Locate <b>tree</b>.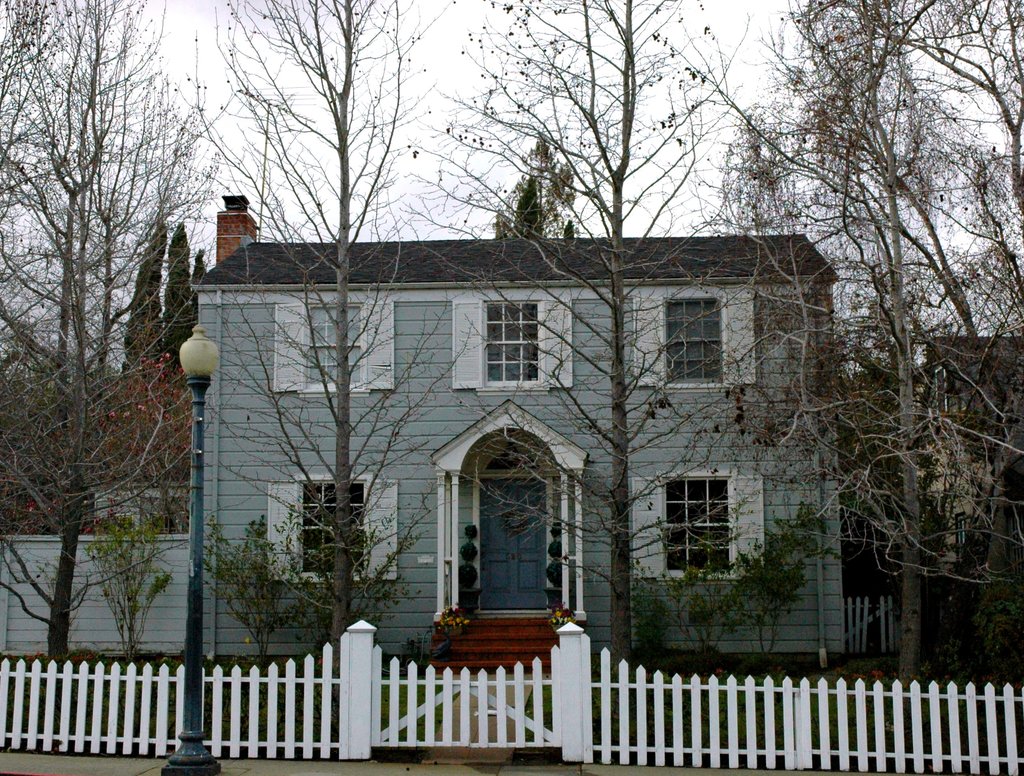
Bounding box: rect(203, 0, 390, 696).
